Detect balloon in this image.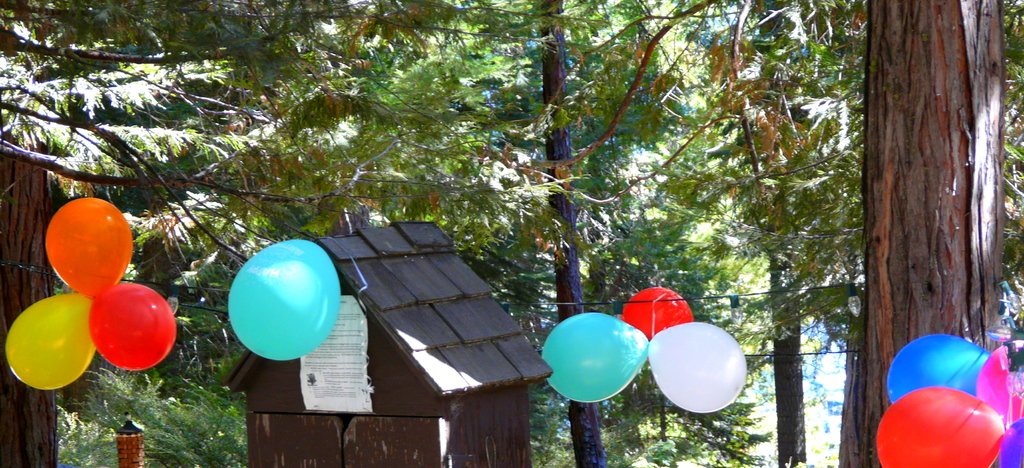
Detection: 230, 238, 340, 359.
